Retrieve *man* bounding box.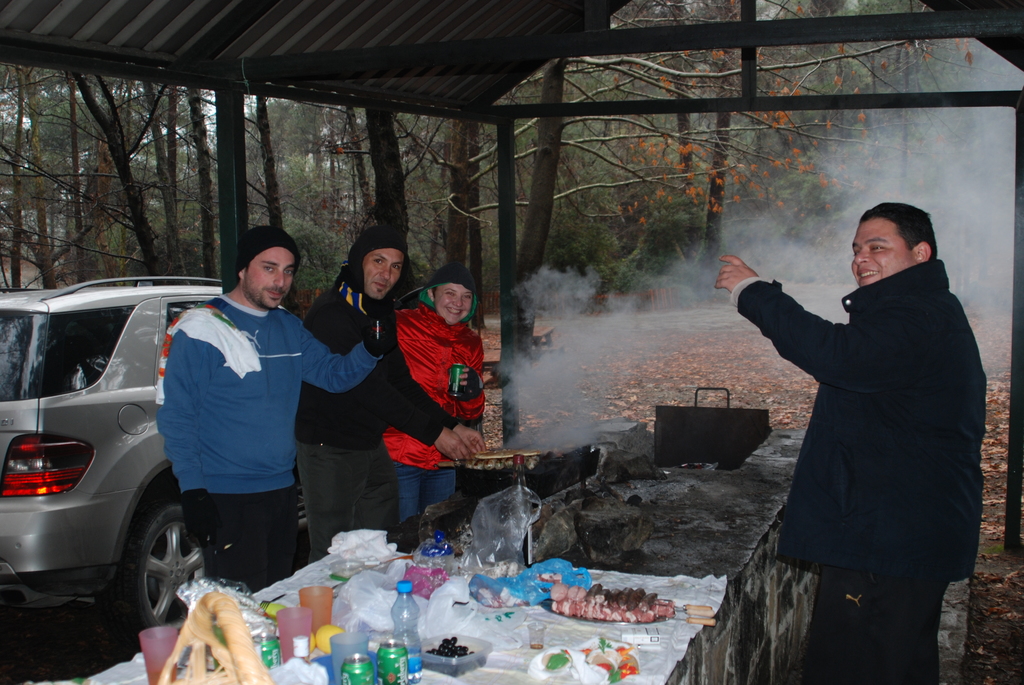
Bounding box: <region>723, 177, 993, 663</region>.
